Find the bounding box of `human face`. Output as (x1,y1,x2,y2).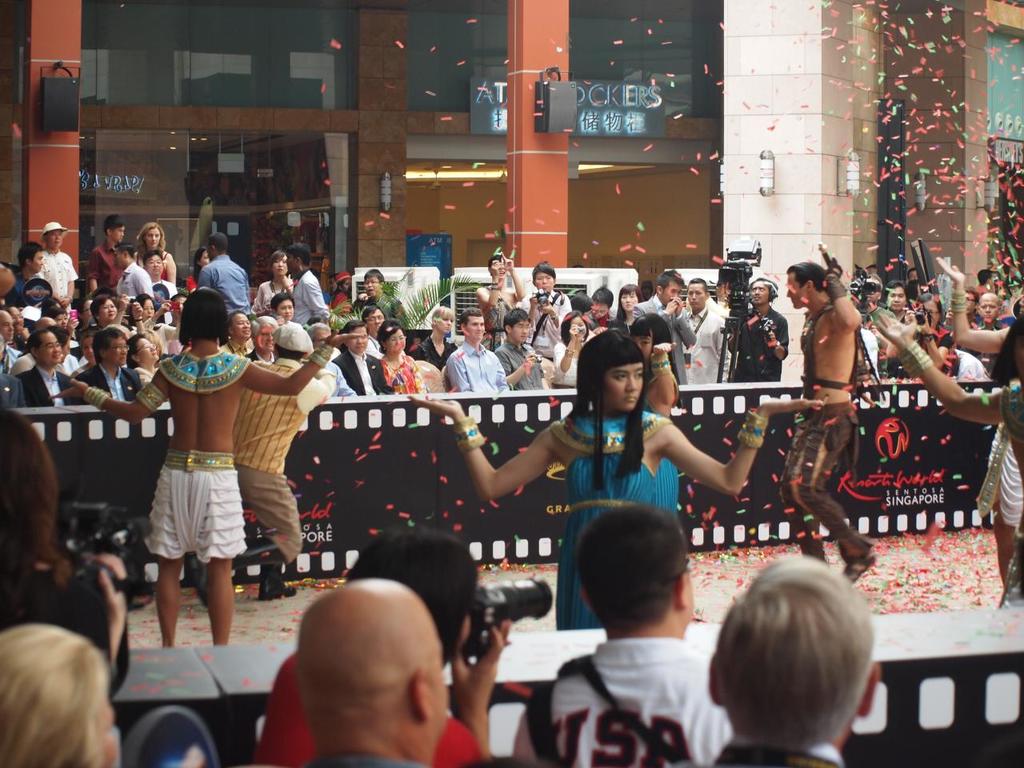
(174,298,184,314).
